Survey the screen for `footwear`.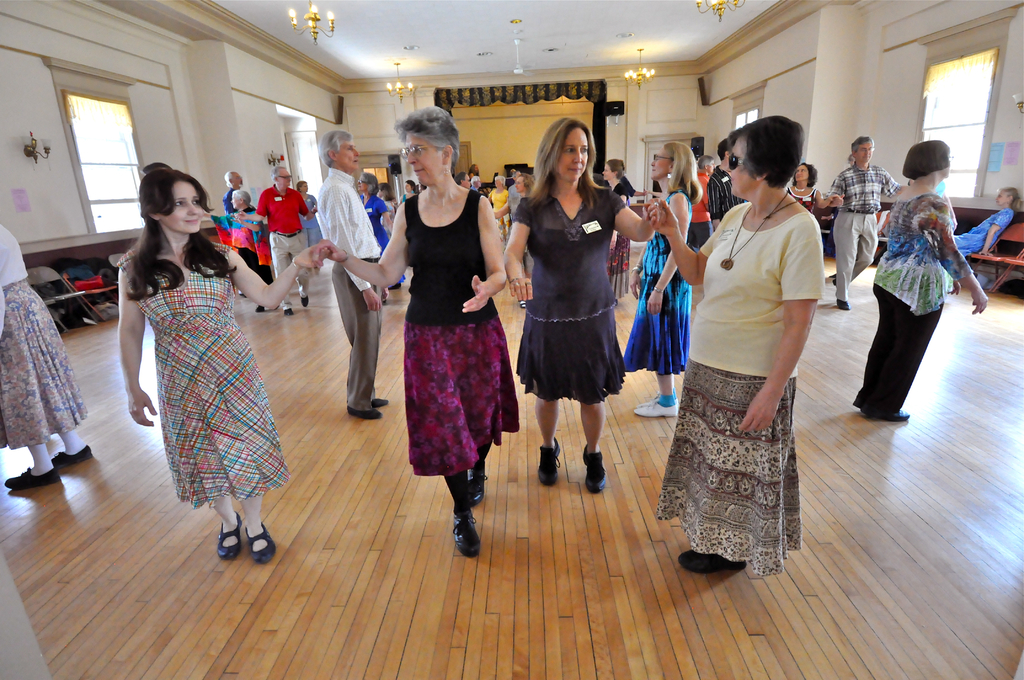
Survey found: rect(681, 551, 752, 567).
